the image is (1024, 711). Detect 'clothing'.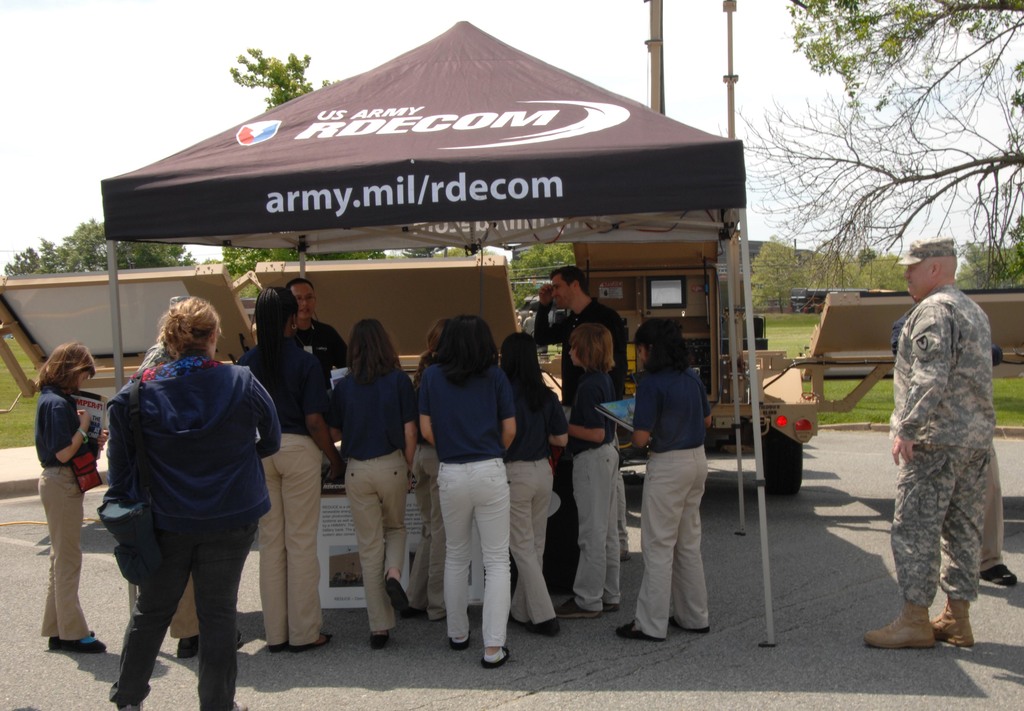
Detection: bbox=[30, 388, 93, 647].
